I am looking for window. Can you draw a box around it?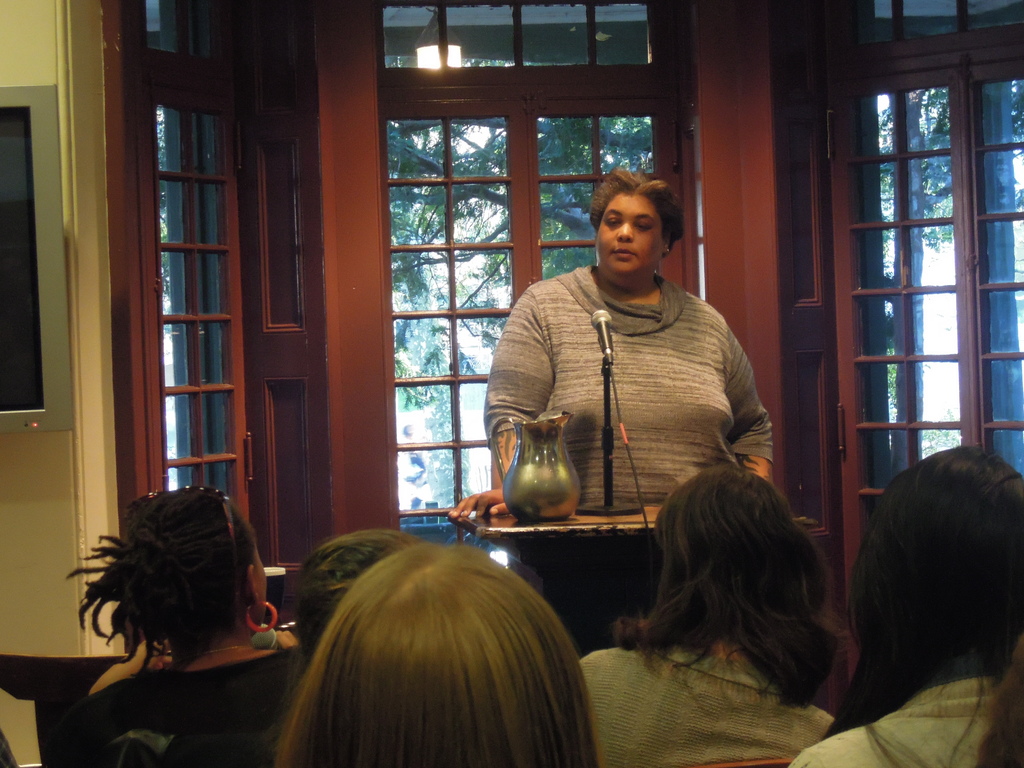
Sure, the bounding box is pyautogui.locateOnScreen(849, 60, 999, 500).
